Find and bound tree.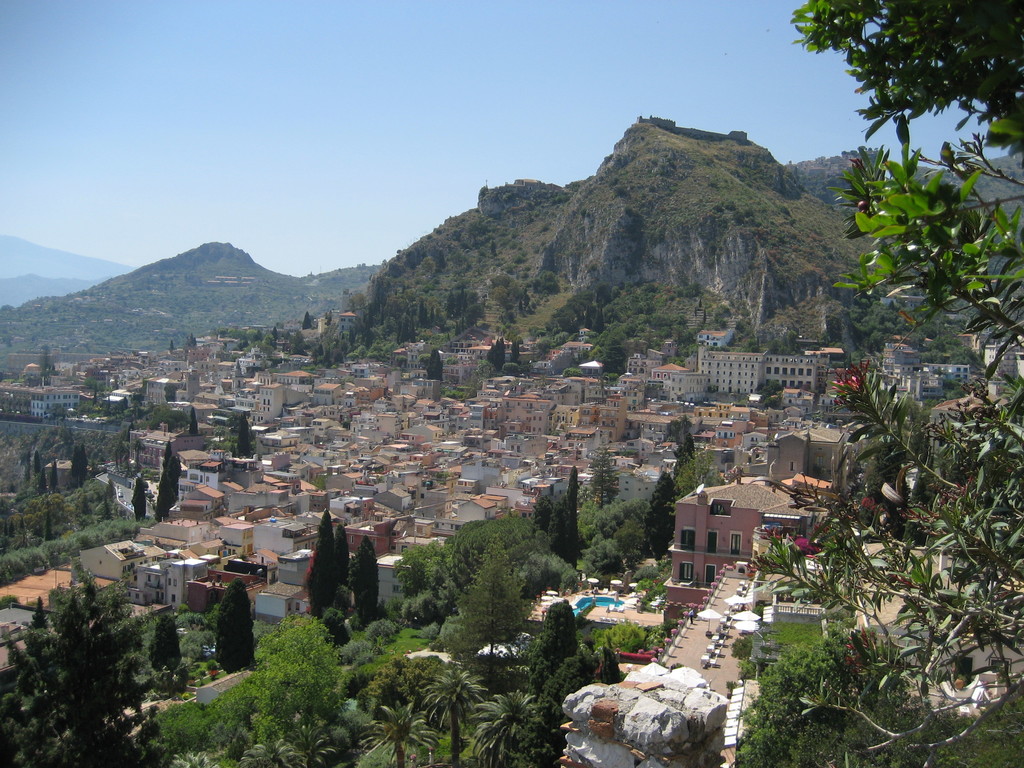
Bound: [540, 597, 605, 689].
